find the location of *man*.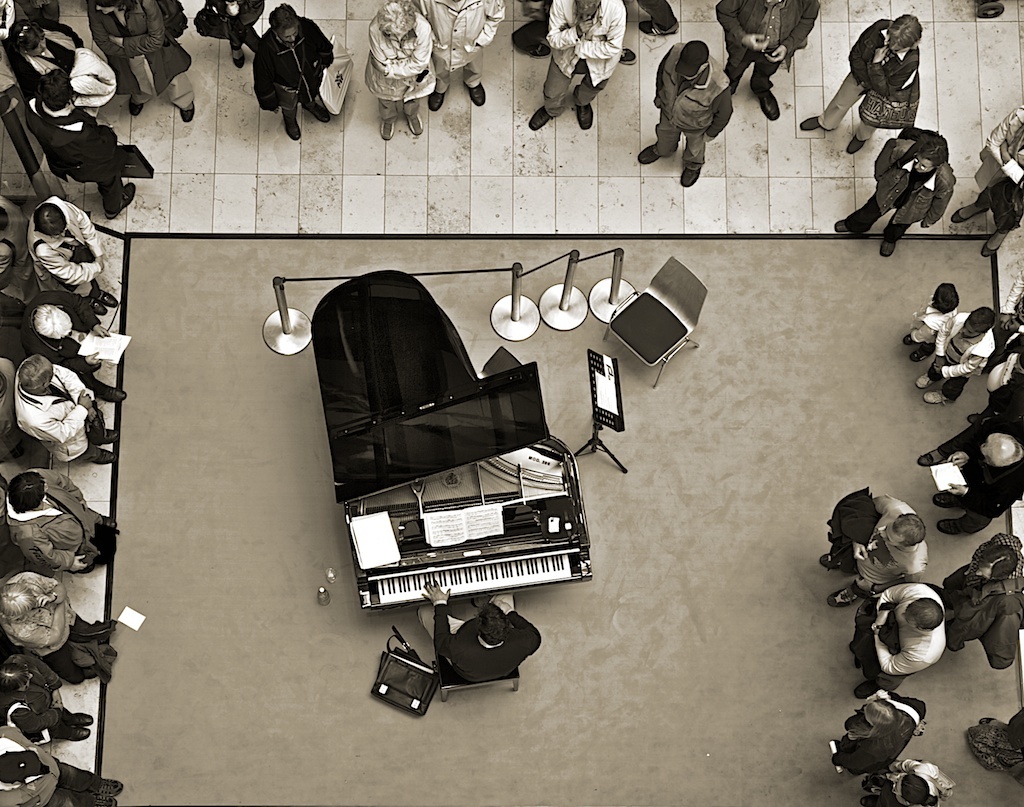
Location: {"left": 0, "top": 557, "right": 124, "bottom": 695}.
